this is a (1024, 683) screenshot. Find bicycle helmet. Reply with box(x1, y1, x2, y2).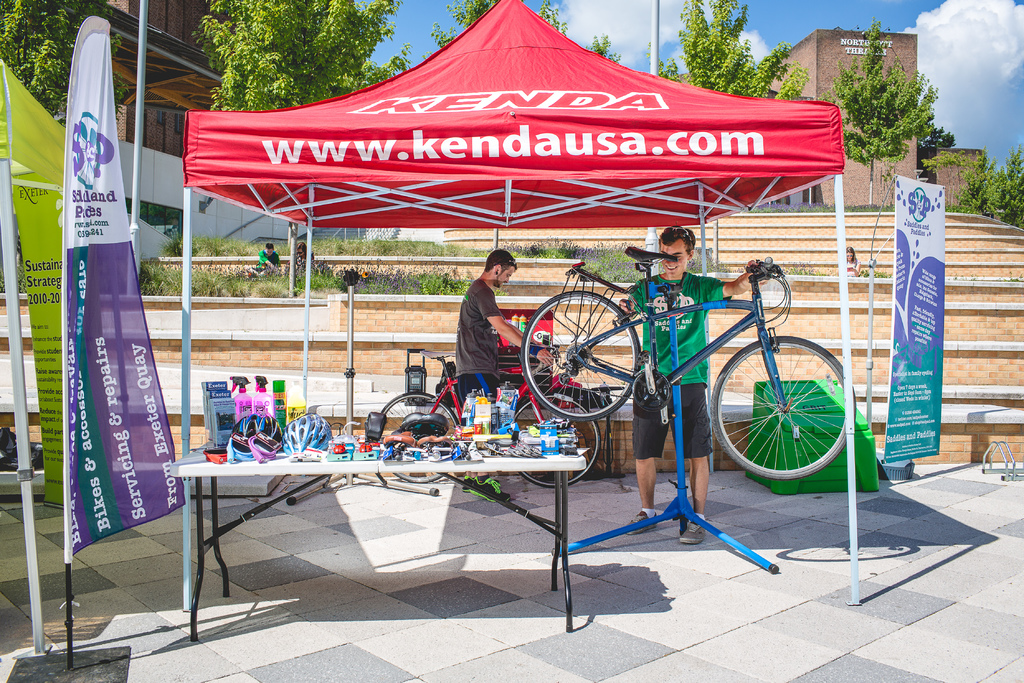
box(234, 418, 273, 460).
